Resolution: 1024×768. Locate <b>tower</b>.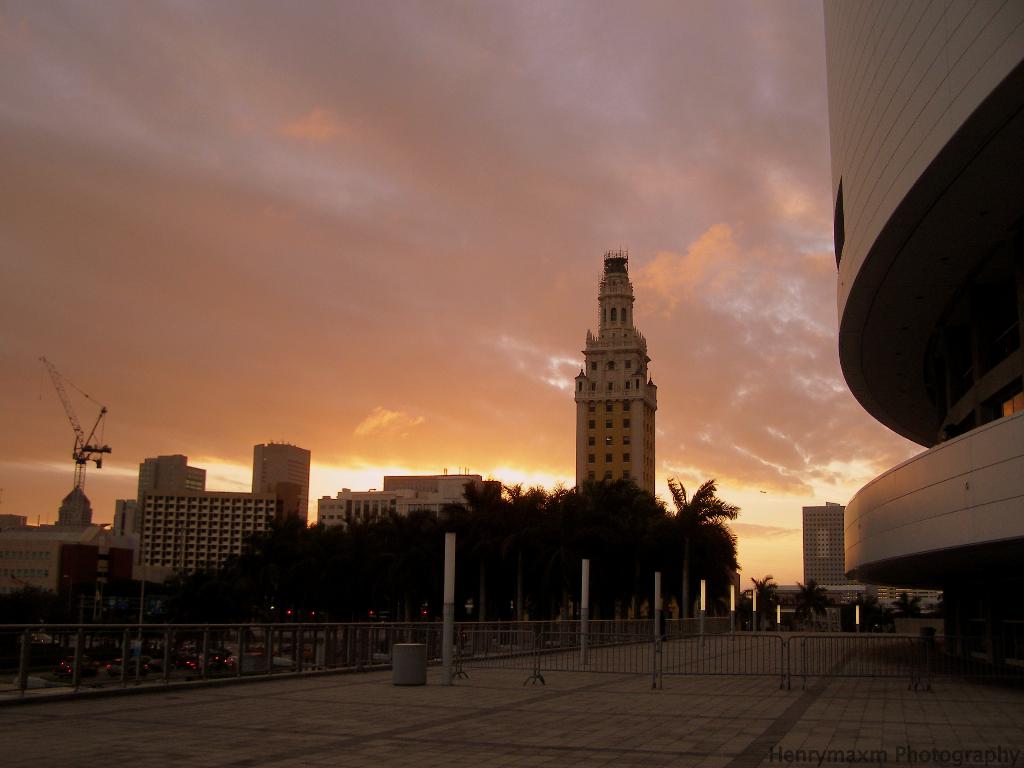
[x1=133, y1=454, x2=205, y2=497].
